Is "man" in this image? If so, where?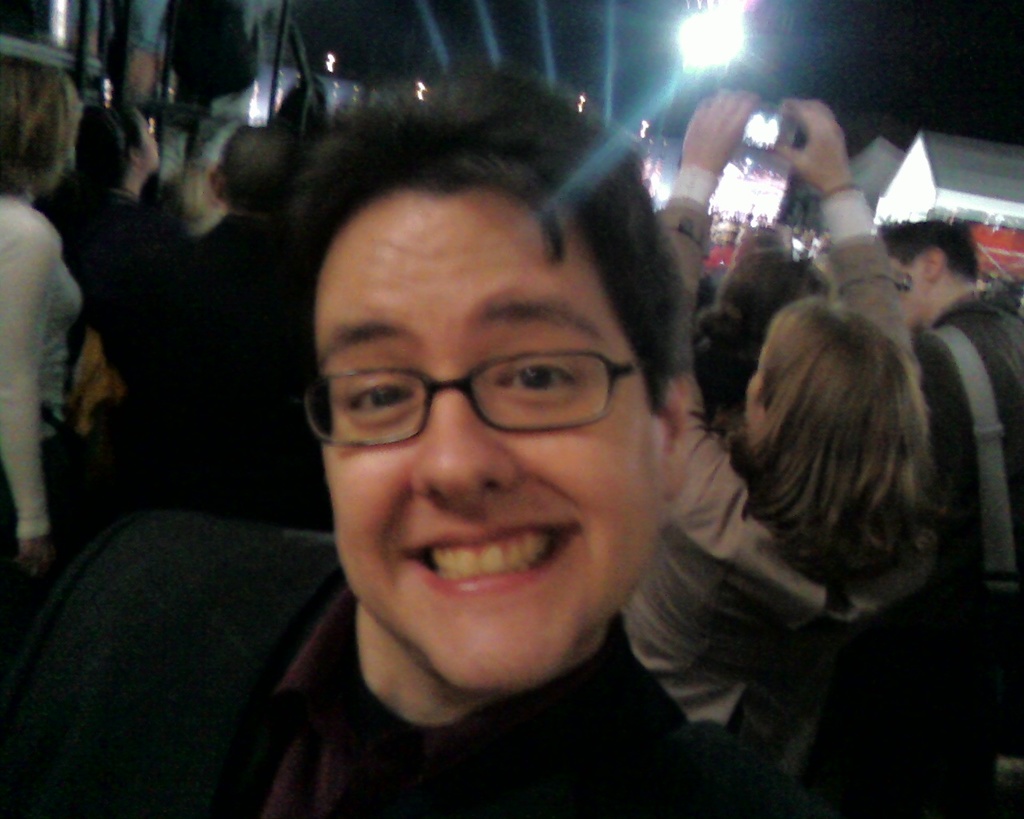
Yes, at <box>94,98,858,809</box>.
